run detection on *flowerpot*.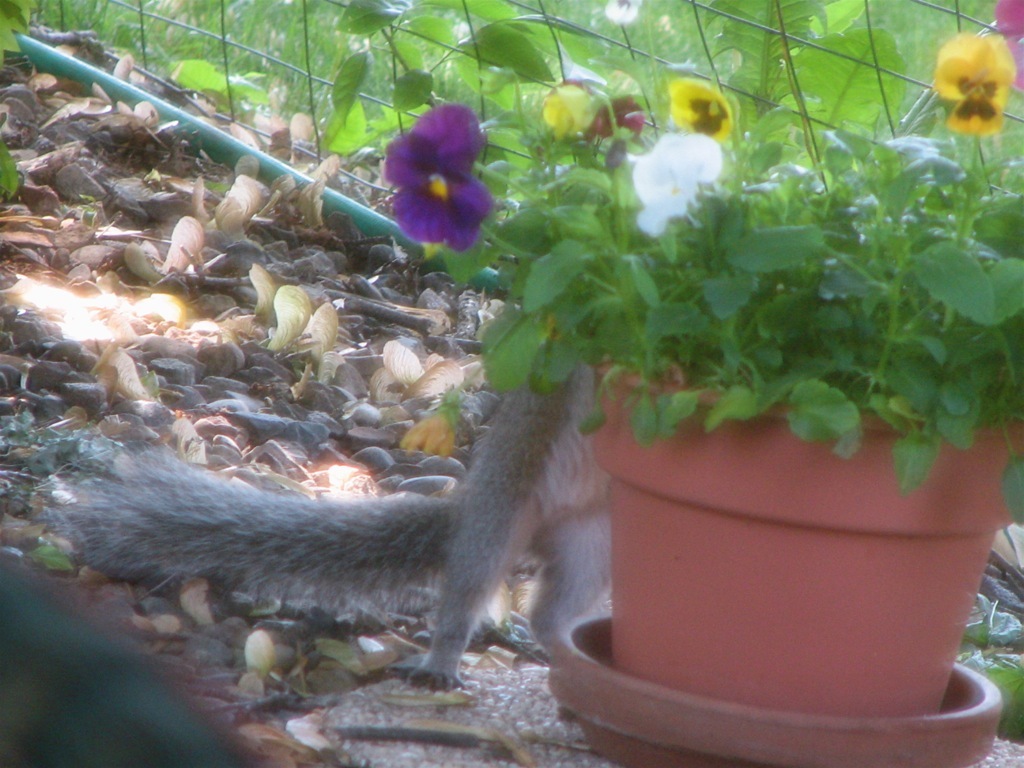
Result: l=559, t=340, r=1002, b=714.
